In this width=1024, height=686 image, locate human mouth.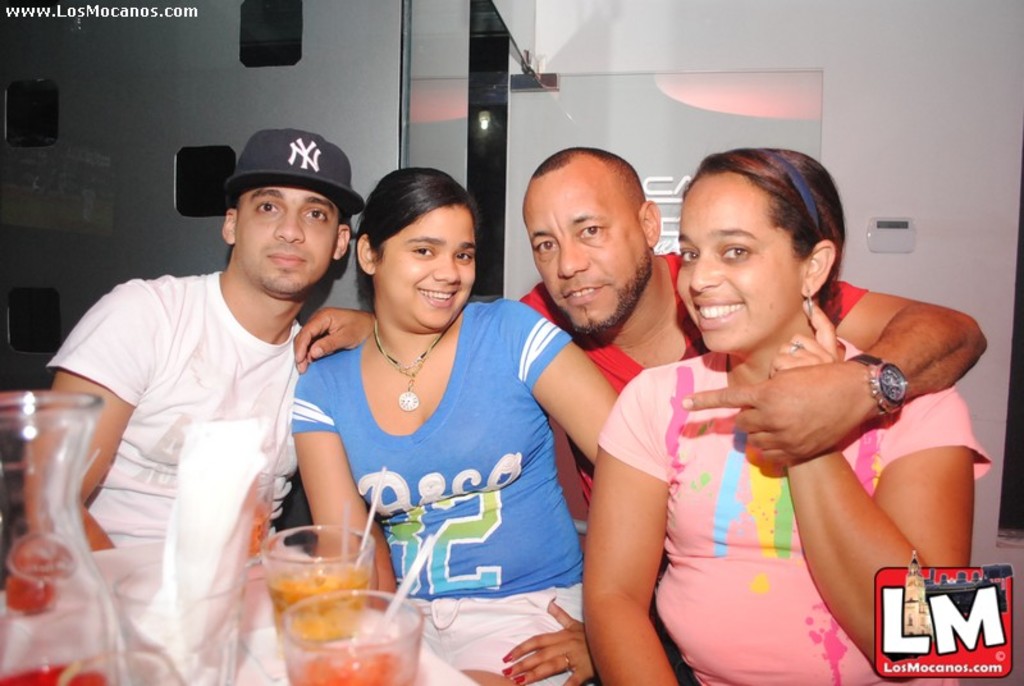
Bounding box: <box>420,280,463,303</box>.
